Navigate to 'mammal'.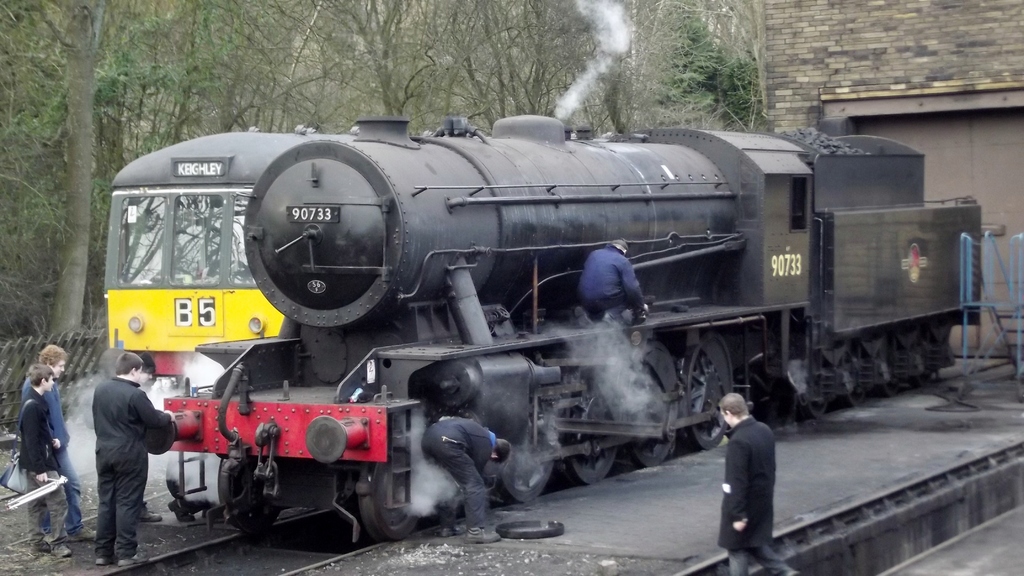
Navigation target: 19,365,75,556.
